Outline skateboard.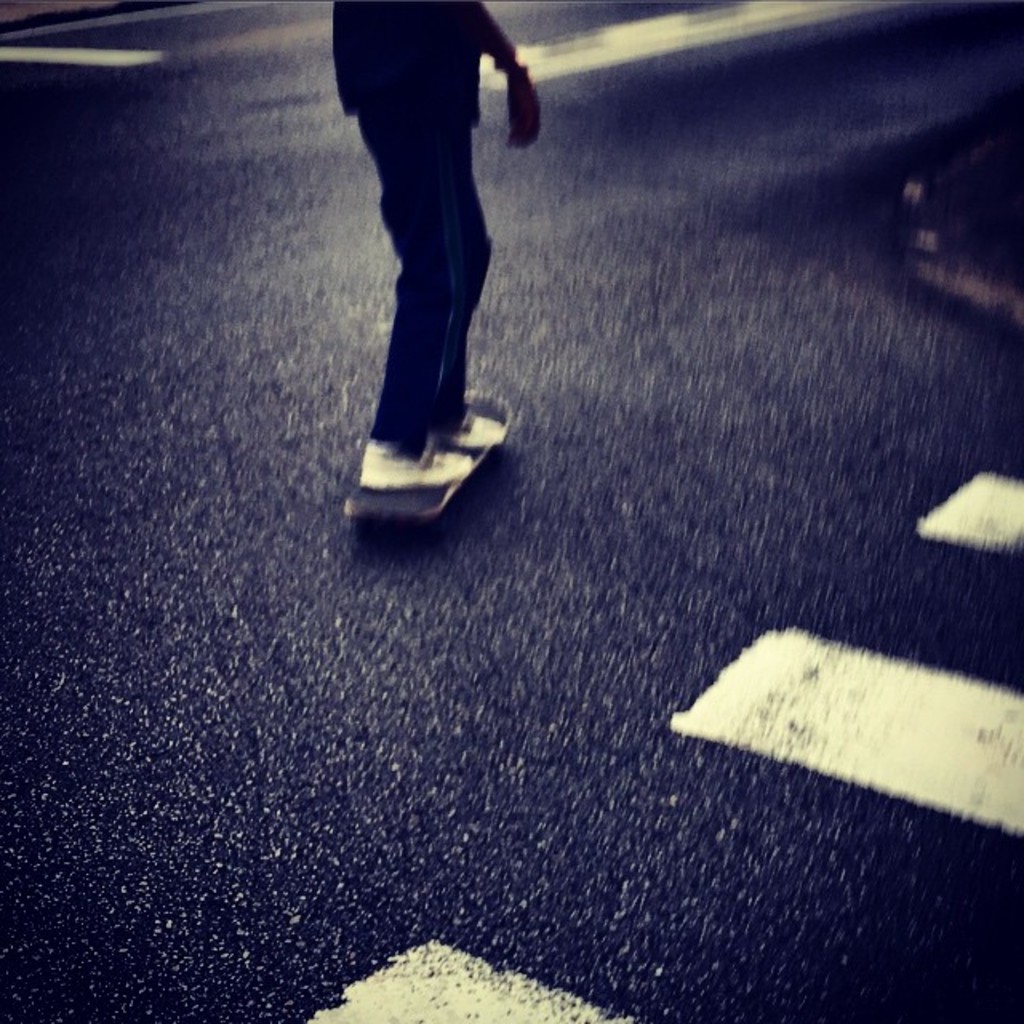
Outline: rect(346, 387, 514, 518).
